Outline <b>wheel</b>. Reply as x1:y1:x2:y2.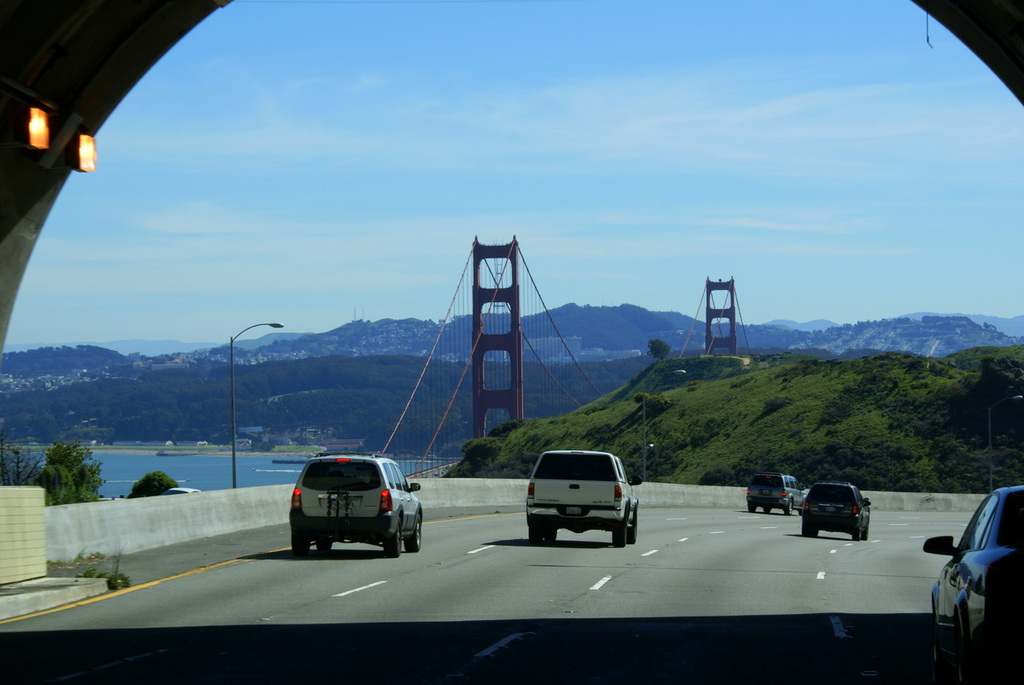
291:531:313:557.
